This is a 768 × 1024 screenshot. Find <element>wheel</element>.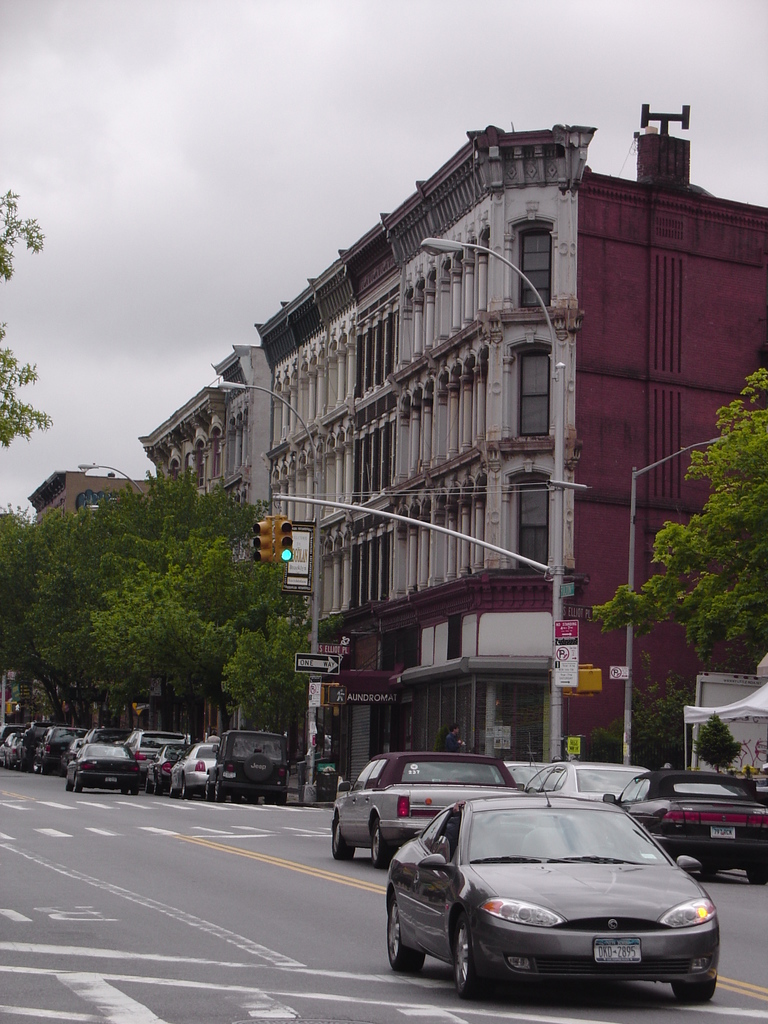
Bounding box: {"x1": 205, "y1": 781, "x2": 211, "y2": 804}.
